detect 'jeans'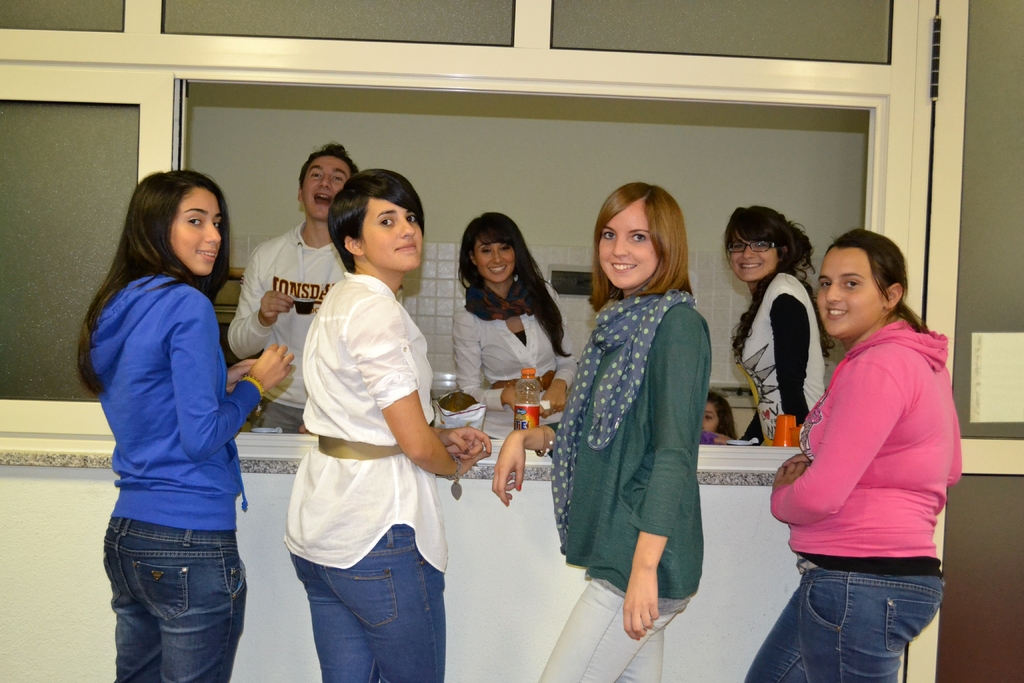
region(103, 520, 244, 682)
